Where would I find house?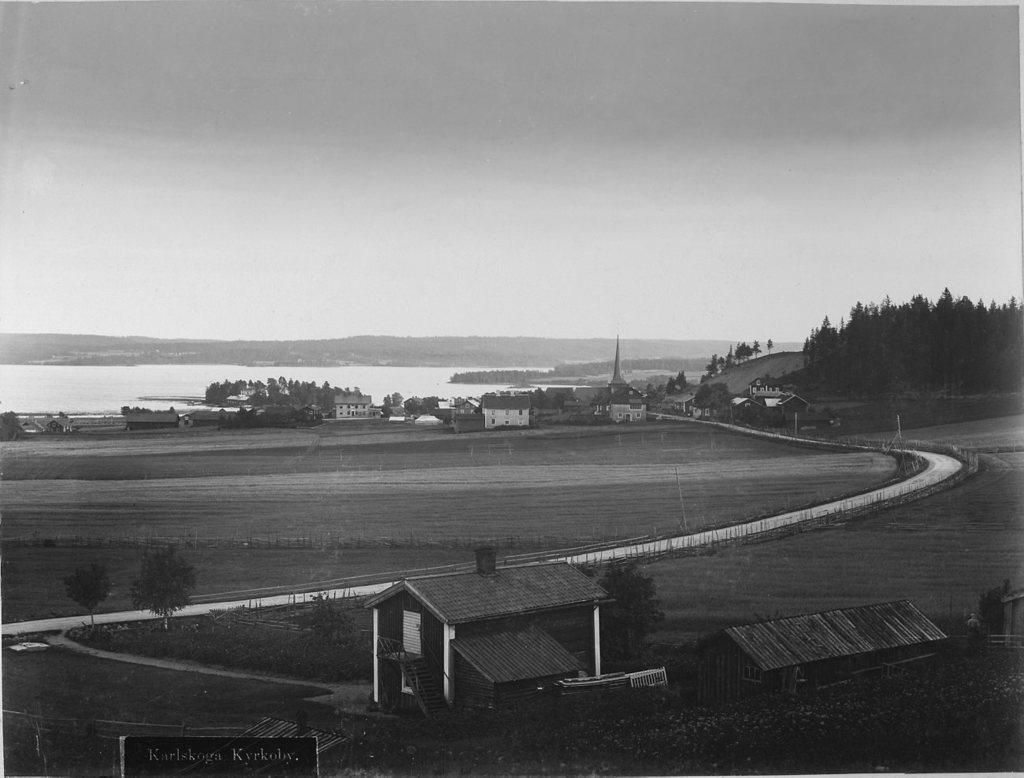
At locate(532, 340, 653, 423).
